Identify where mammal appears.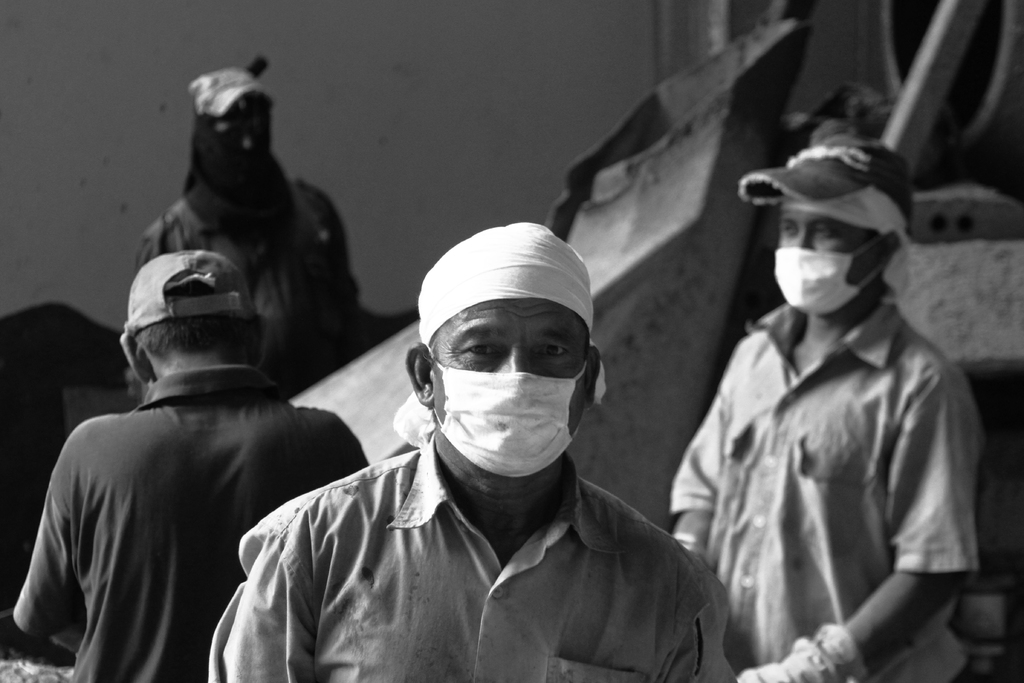
Appears at (209, 220, 740, 682).
